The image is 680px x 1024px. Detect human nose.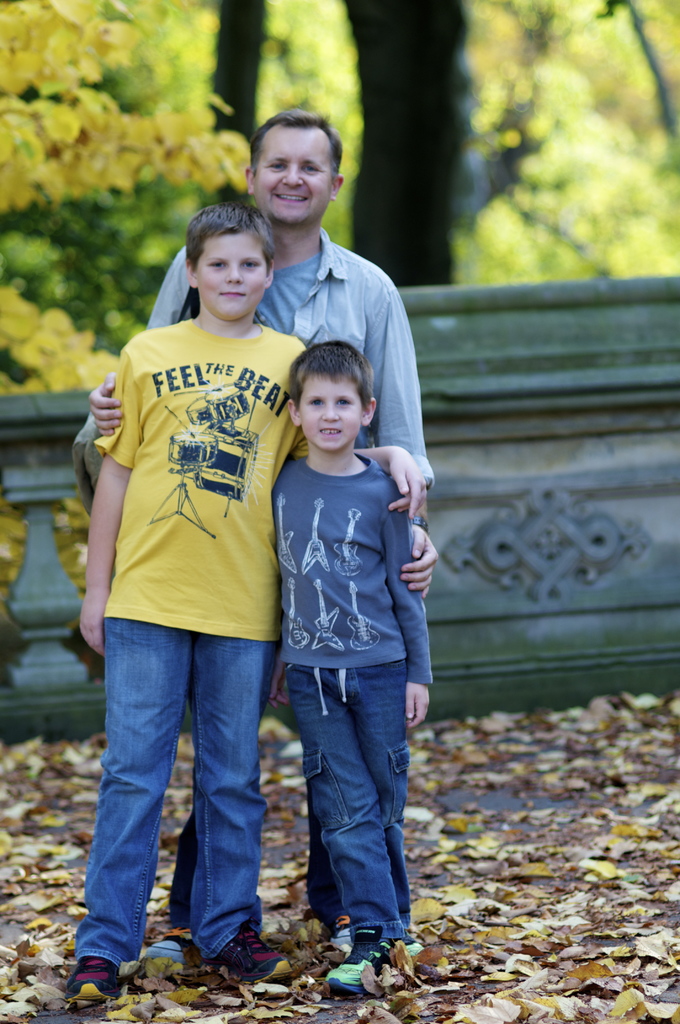
Detection: <region>282, 168, 309, 186</region>.
